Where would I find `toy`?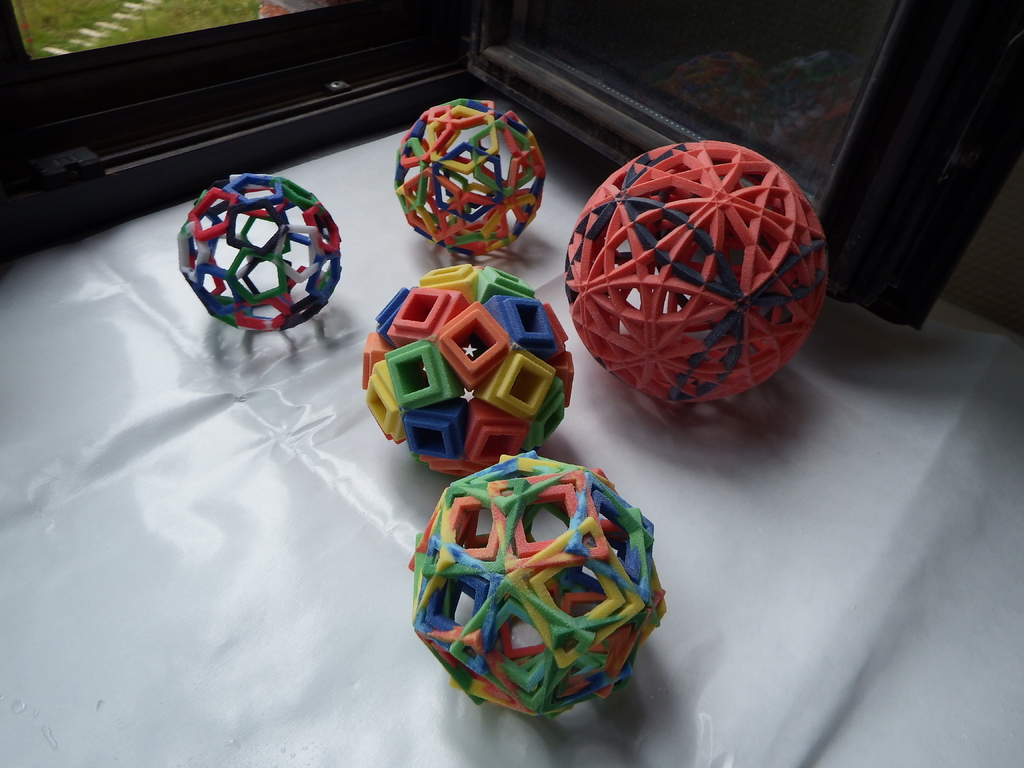
At x1=356 y1=262 x2=589 y2=488.
